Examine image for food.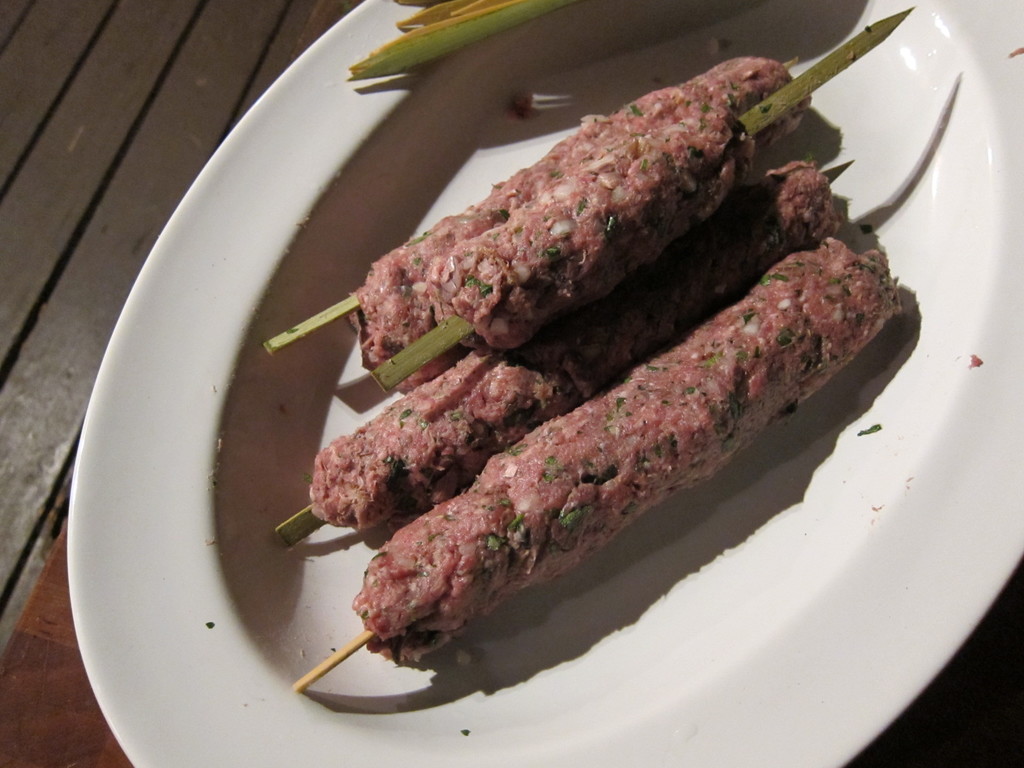
Examination result: 420, 95, 758, 351.
